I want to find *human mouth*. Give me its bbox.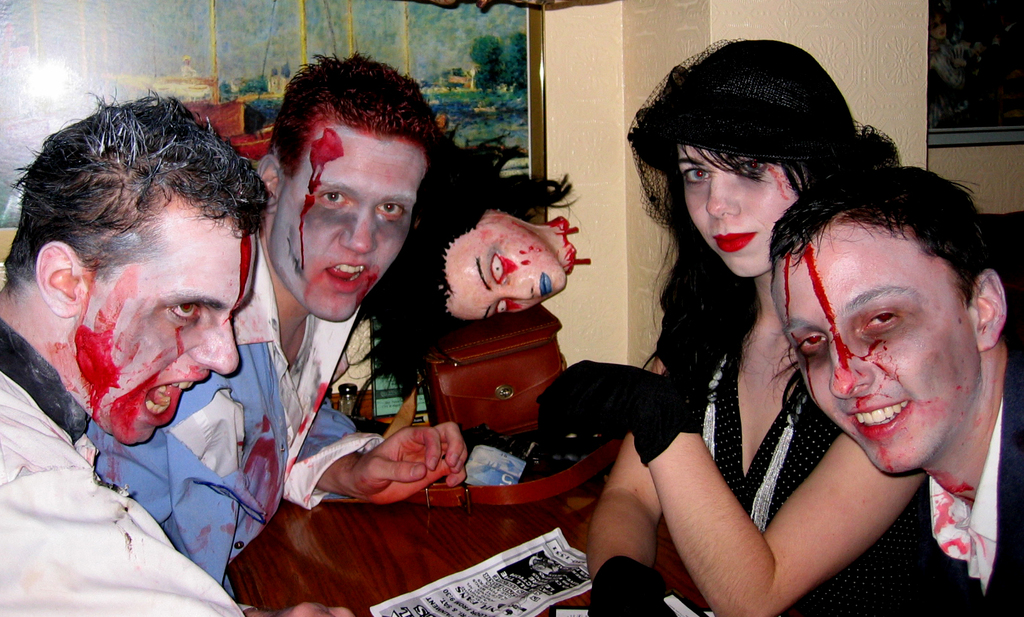
327,264,368,290.
